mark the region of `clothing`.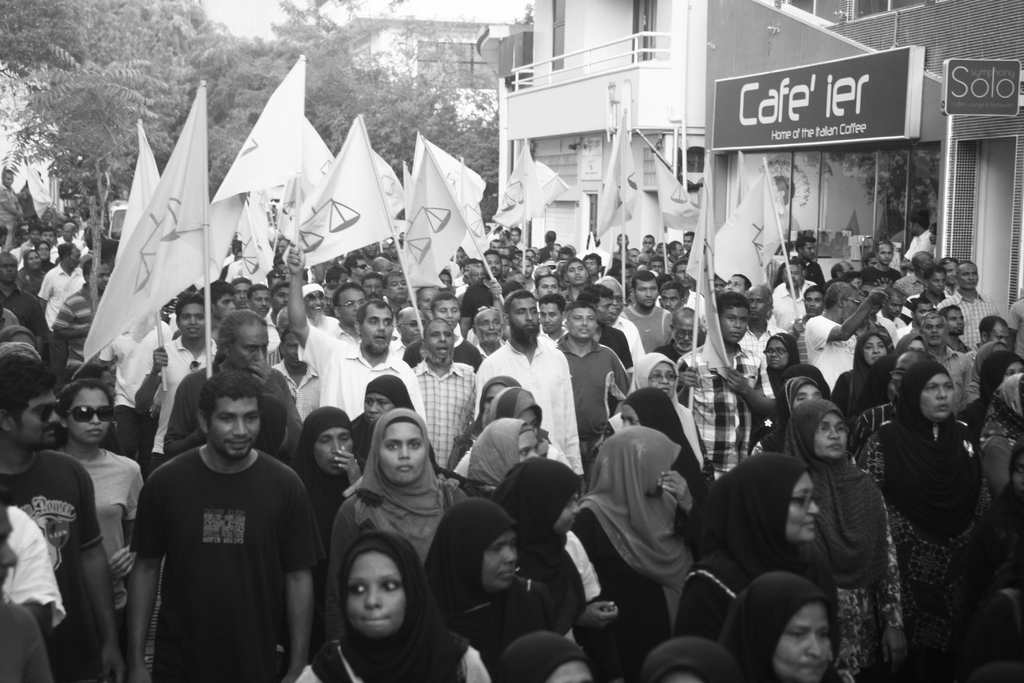
Region: select_region(556, 331, 631, 429).
